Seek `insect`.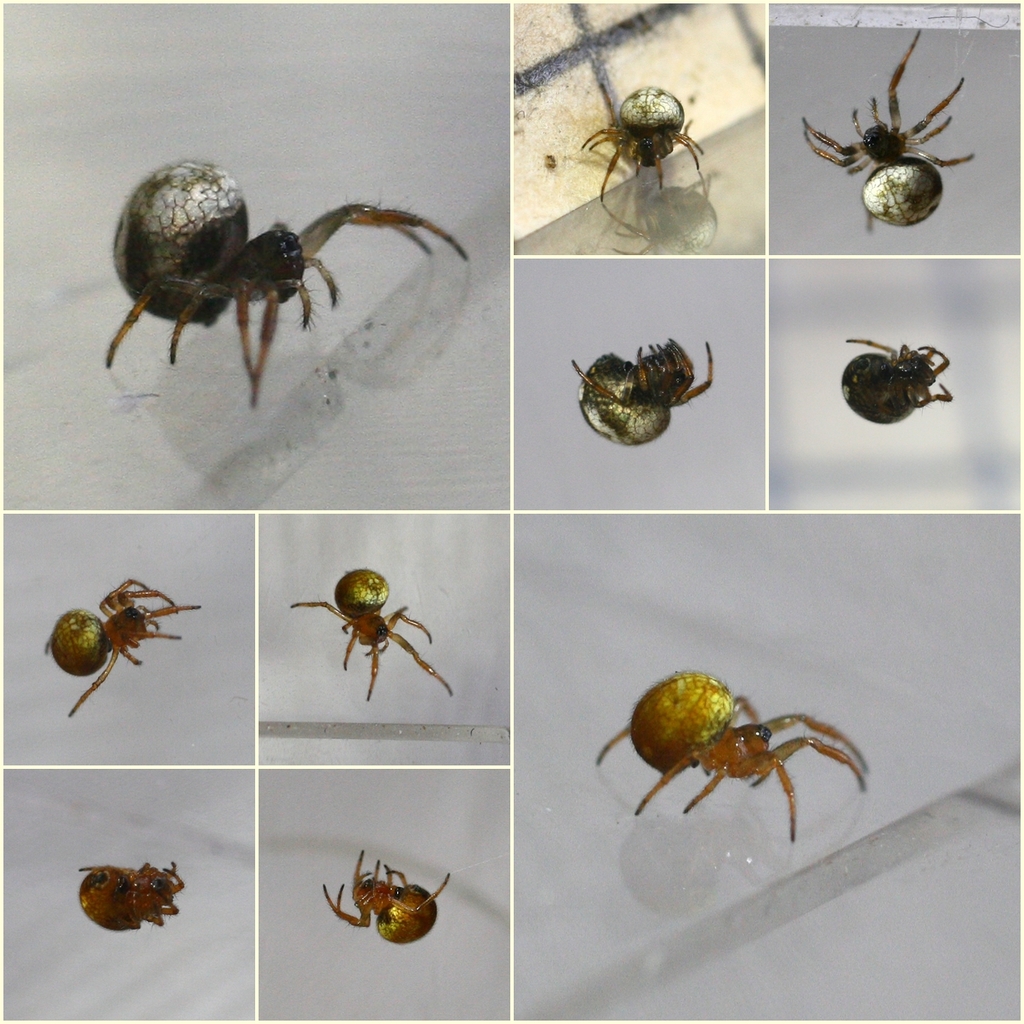
797/31/977/231.
